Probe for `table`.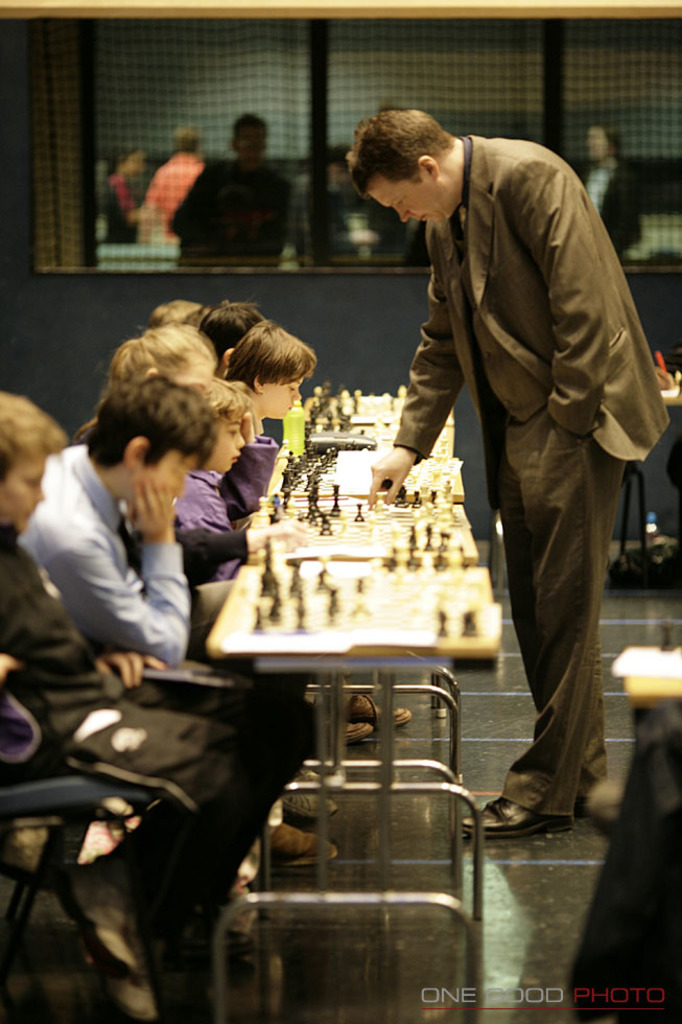
Probe result: BBox(620, 642, 681, 732).
